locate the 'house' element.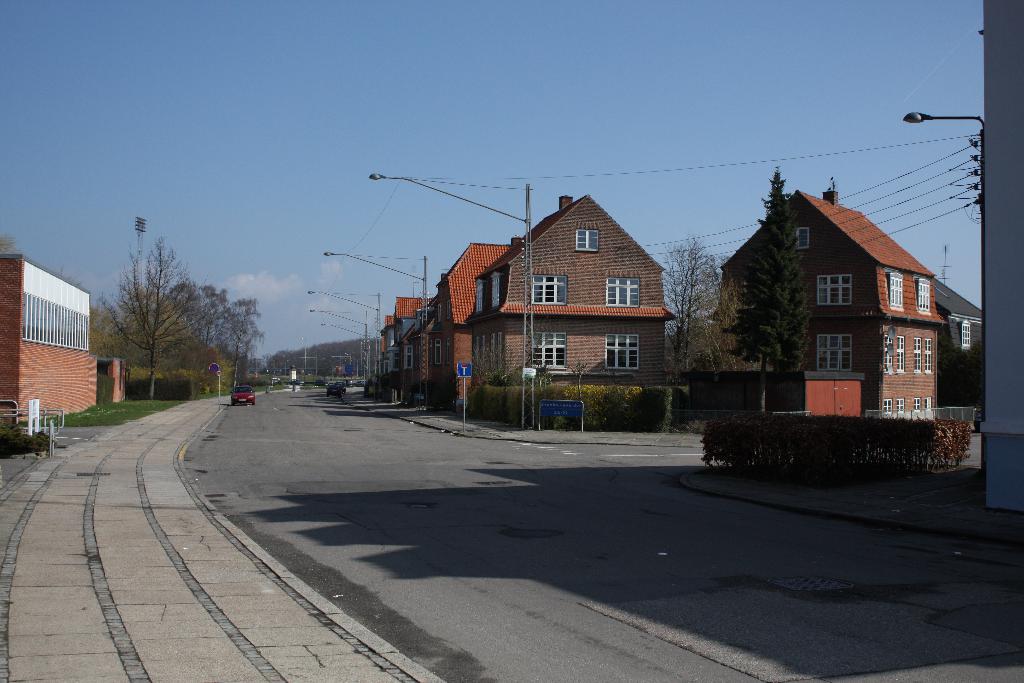
Element bbox: <bbox>102, 353, 128, 407</bbox>.
